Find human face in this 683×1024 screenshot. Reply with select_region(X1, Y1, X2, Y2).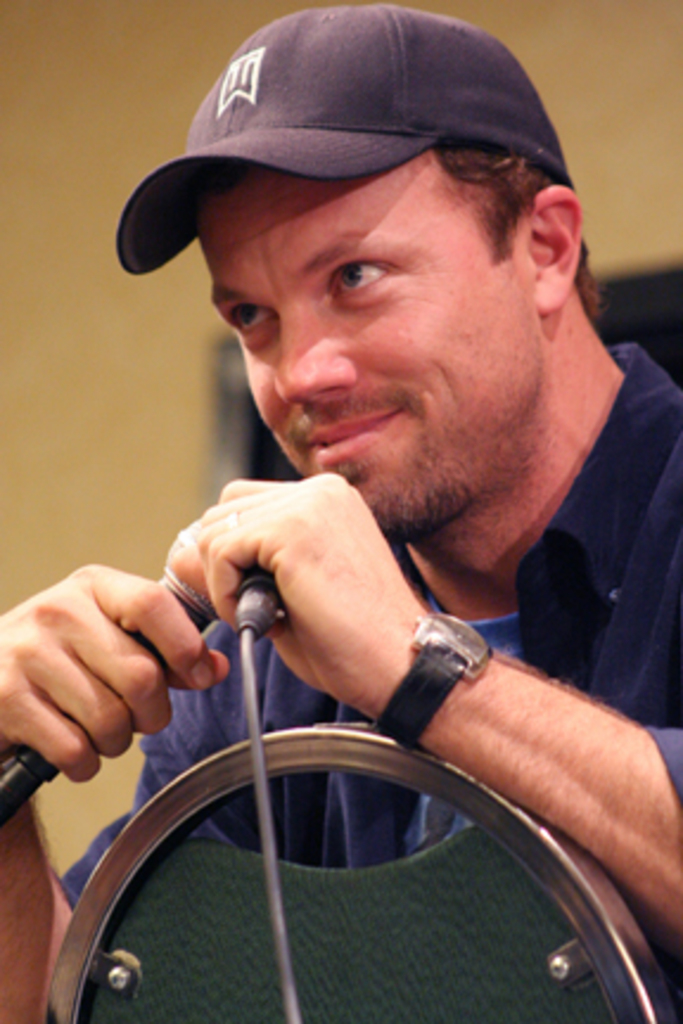
select_region(197, 166, 534, 538).
